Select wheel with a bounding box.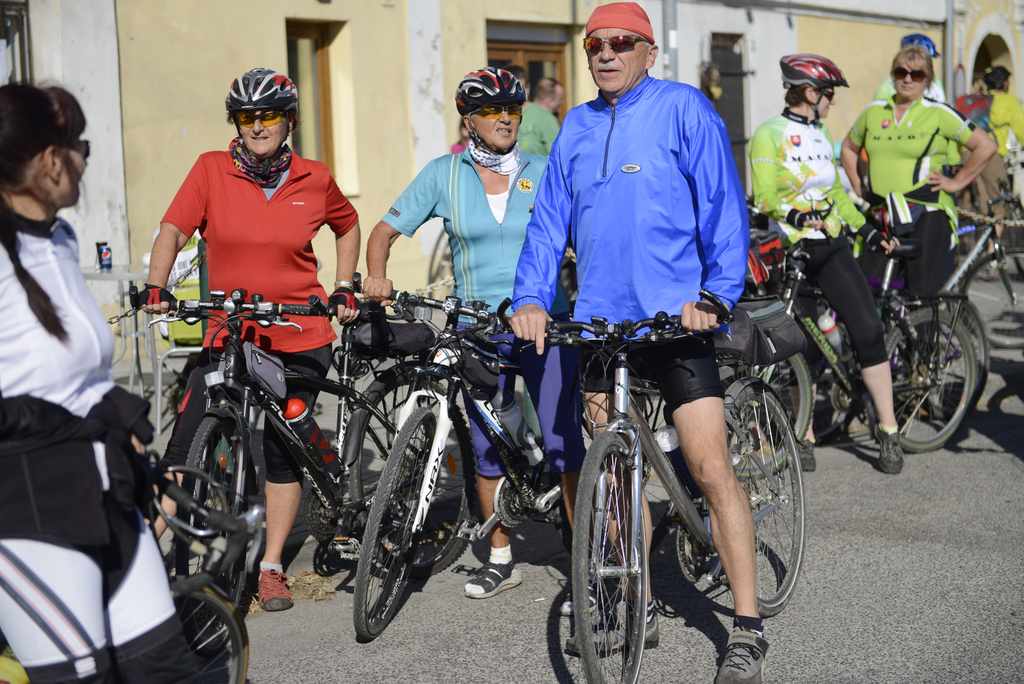
{"left": 176, "top": 418, "right": 248, "bottom": 660}.
